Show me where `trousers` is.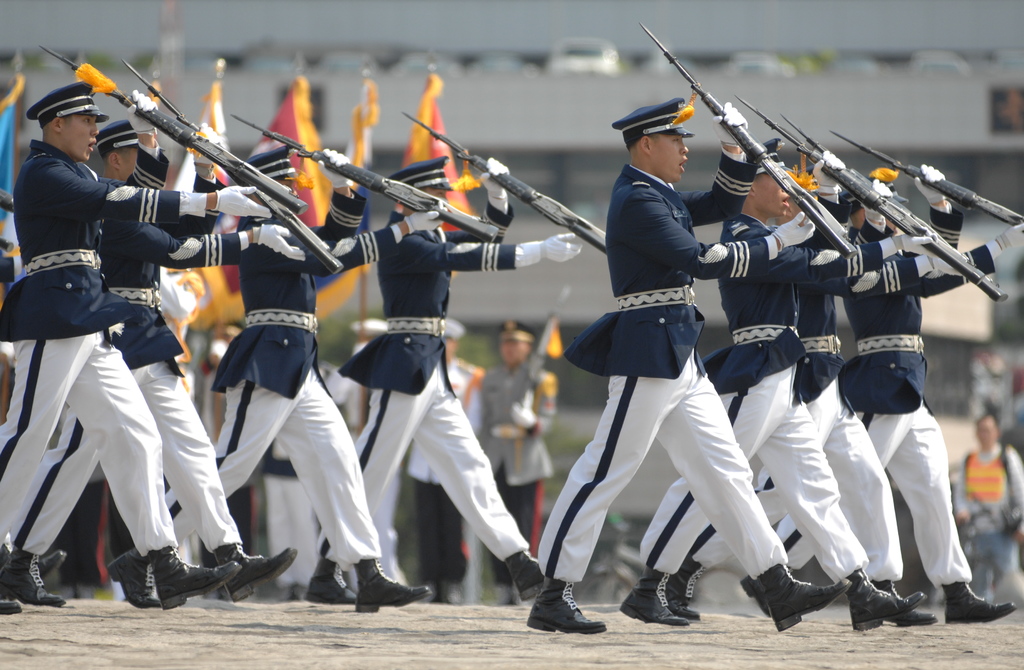
`trousers` is at (538,353,787,581).
